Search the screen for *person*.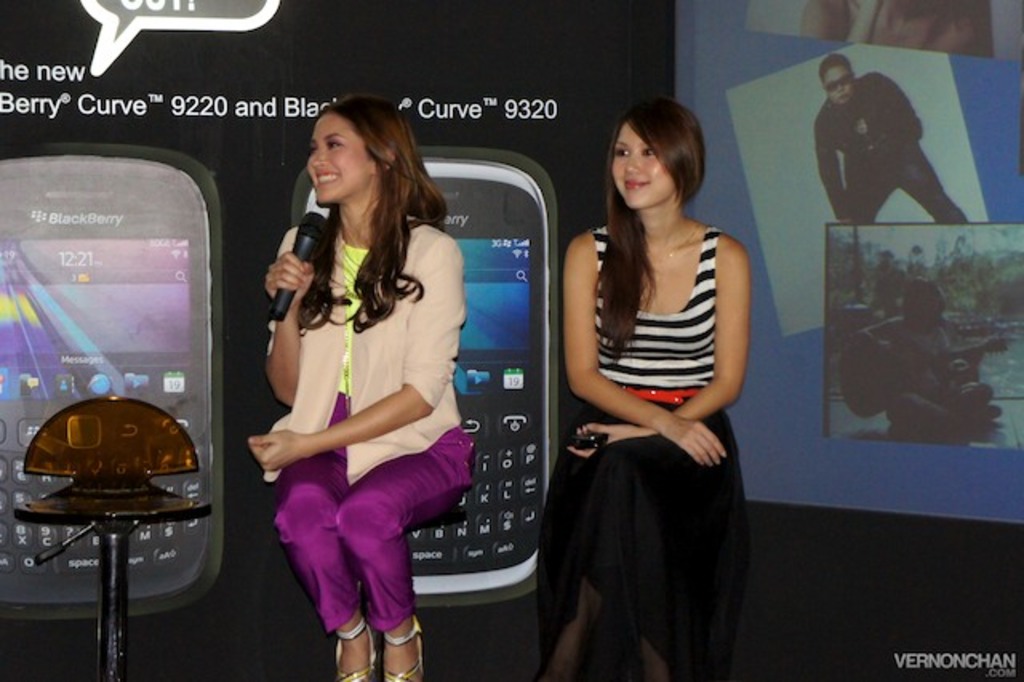
Found at {"left": 234, "top": 88, "right": 470, "bottom": 680}.
